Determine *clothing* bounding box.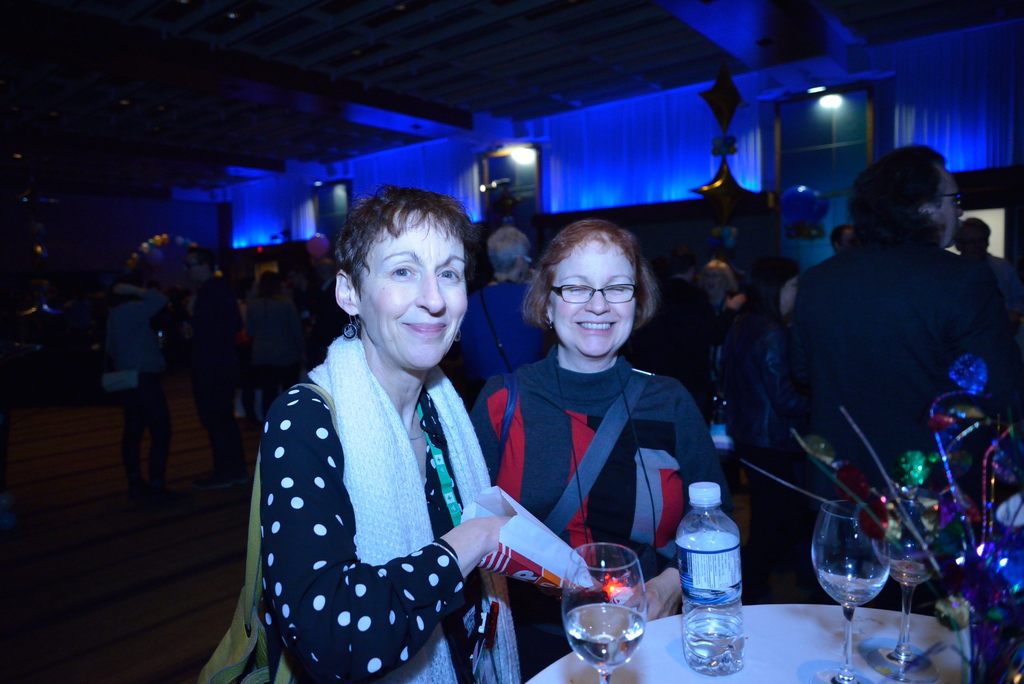
Determined: locate(804, 229, 1023, 494).
